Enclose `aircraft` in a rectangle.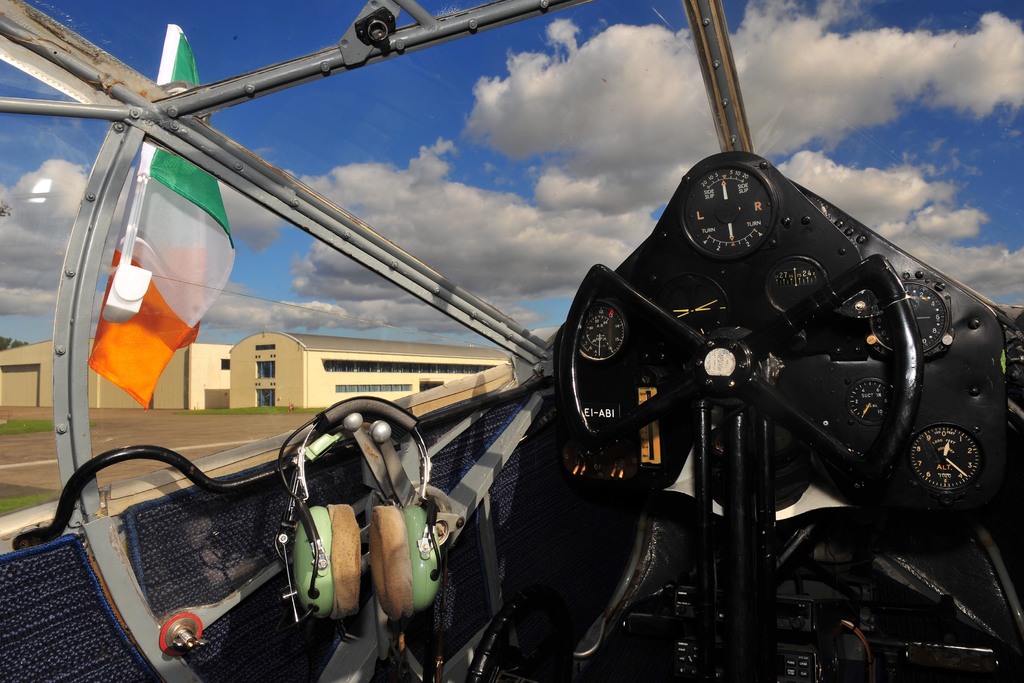
bbox(0, 0, 1023, 682).
